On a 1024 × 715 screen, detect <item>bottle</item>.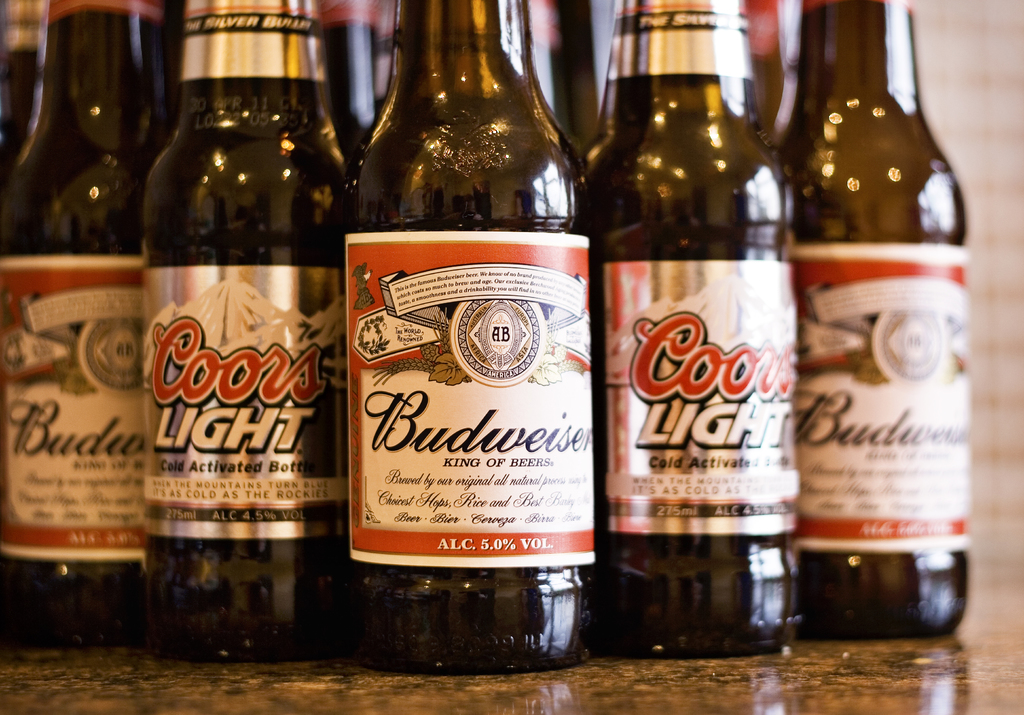
[0,0,188,645].
